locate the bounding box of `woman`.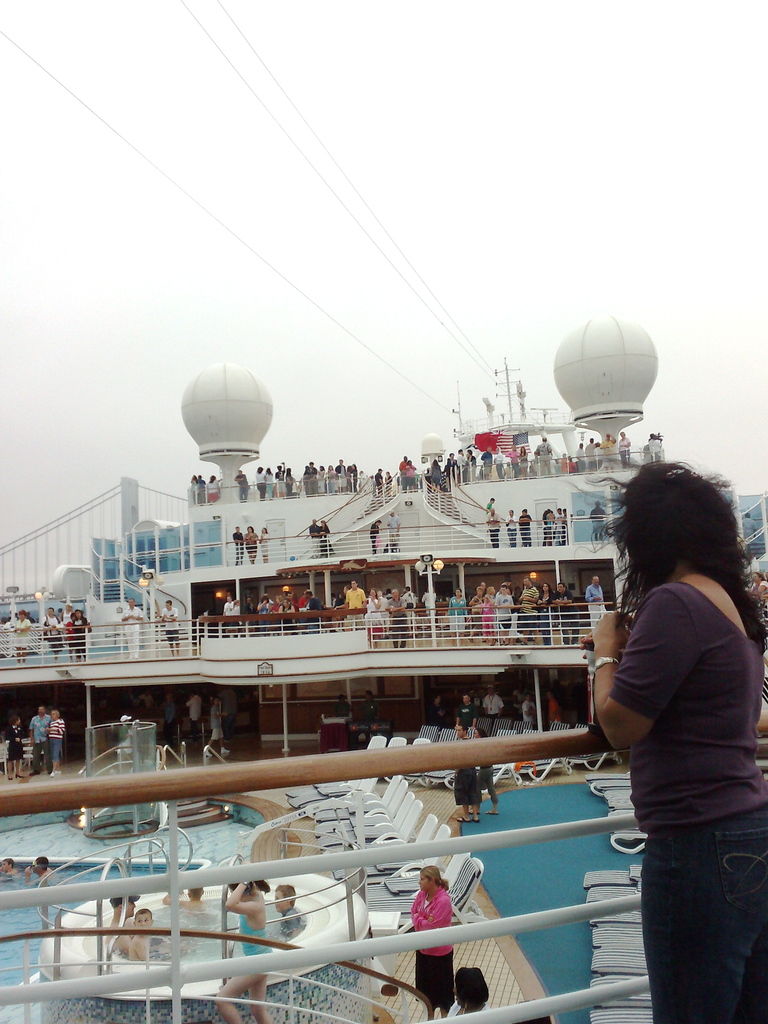
Bounding box: BBox(254, 466, 266, 500).
